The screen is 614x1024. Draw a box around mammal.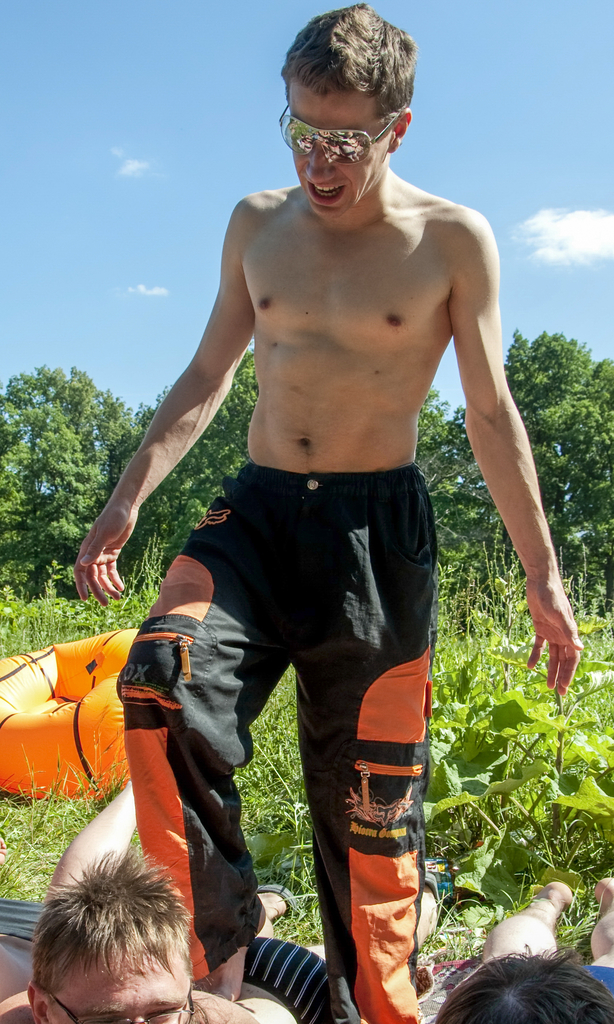
{"left": 15, "top": 836, "right": 212, "bottom": 1023}.
